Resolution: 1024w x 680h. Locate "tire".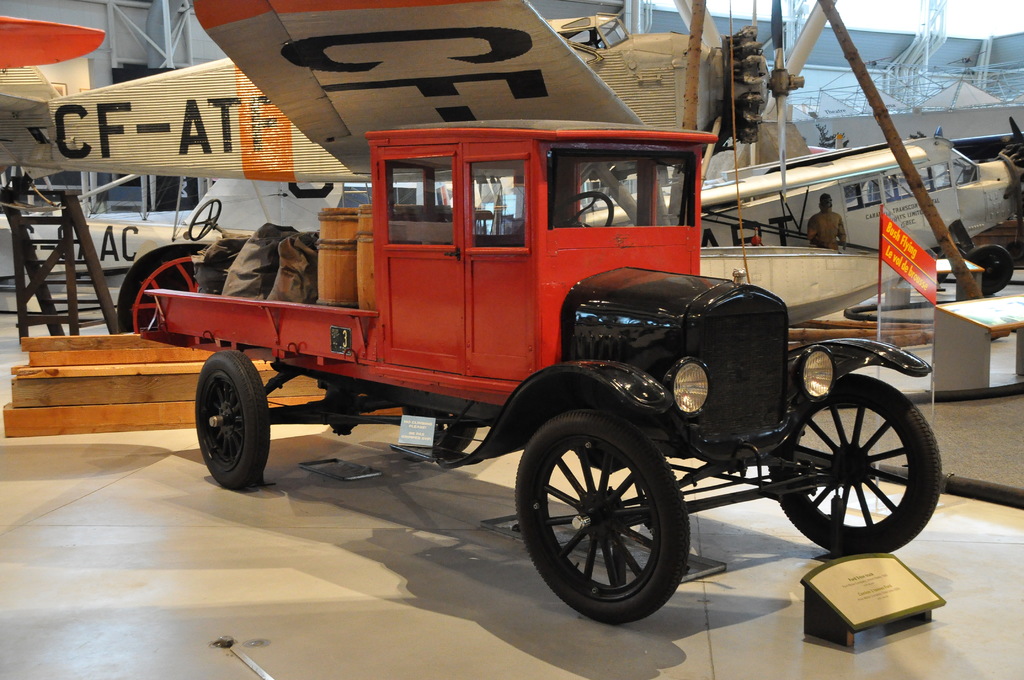
box=[771, 374, 940, 556].
